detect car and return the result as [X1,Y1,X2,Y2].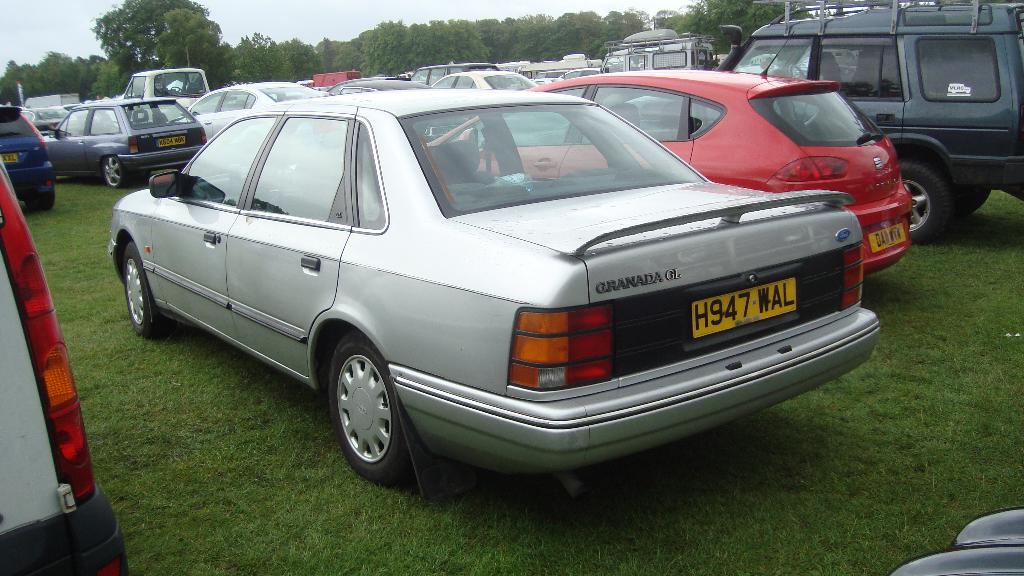
[435,70,548,123].
